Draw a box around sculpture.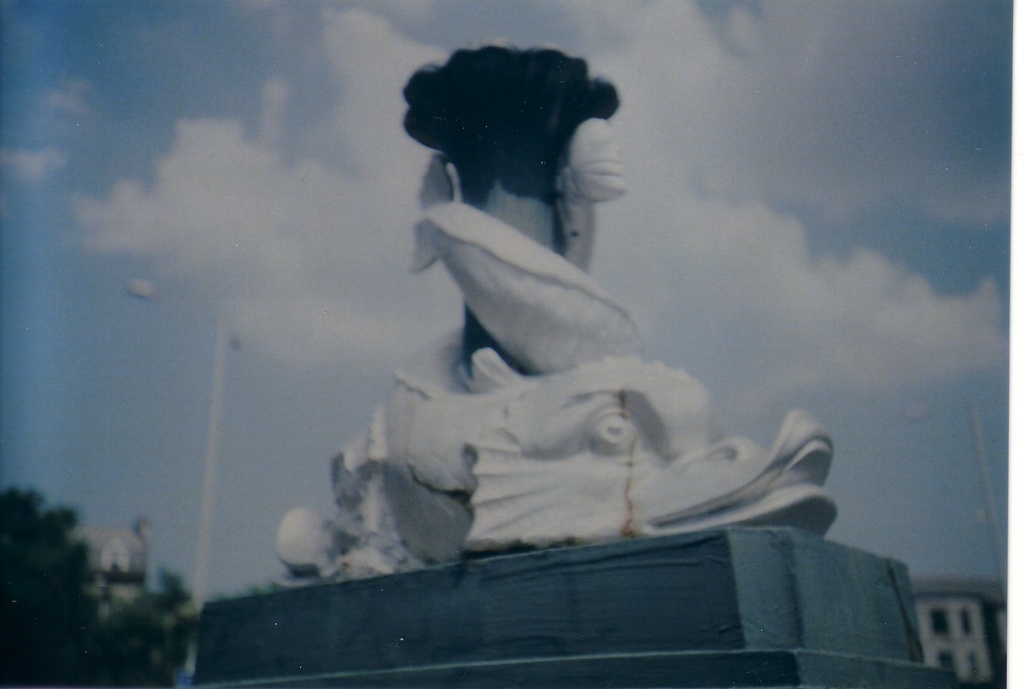
x1=222, y1=56, x2=844, y2=632.
